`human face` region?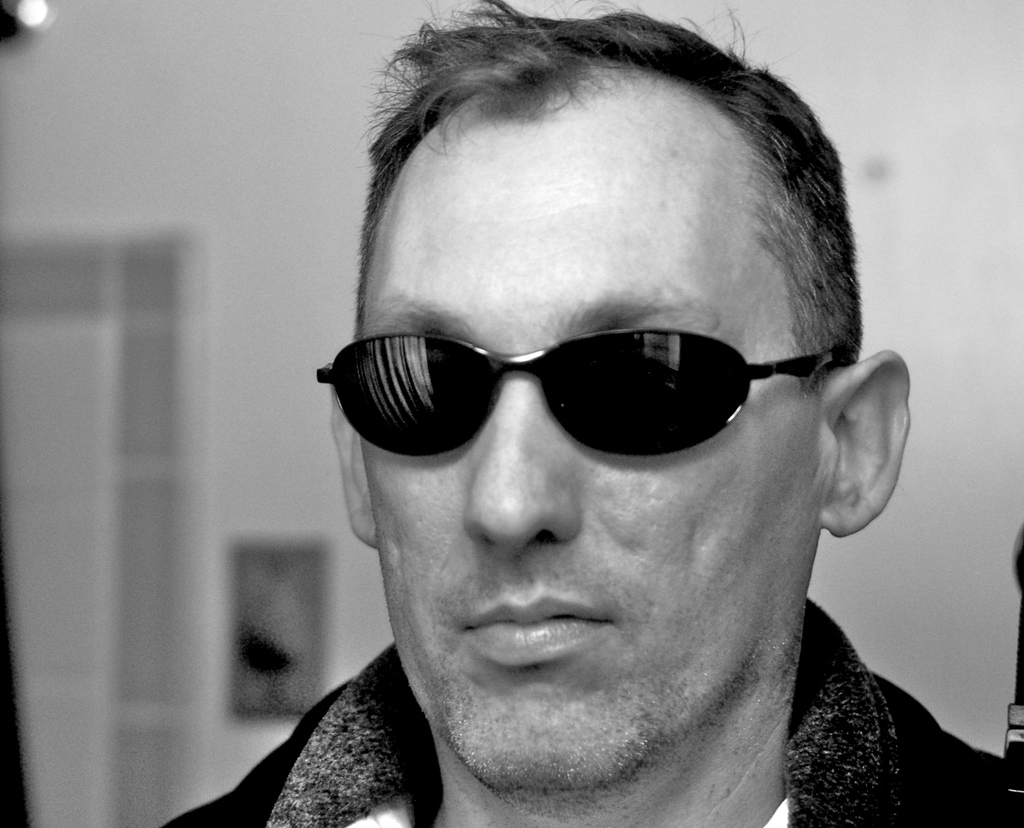
box=[346, 86, 833, 797]
